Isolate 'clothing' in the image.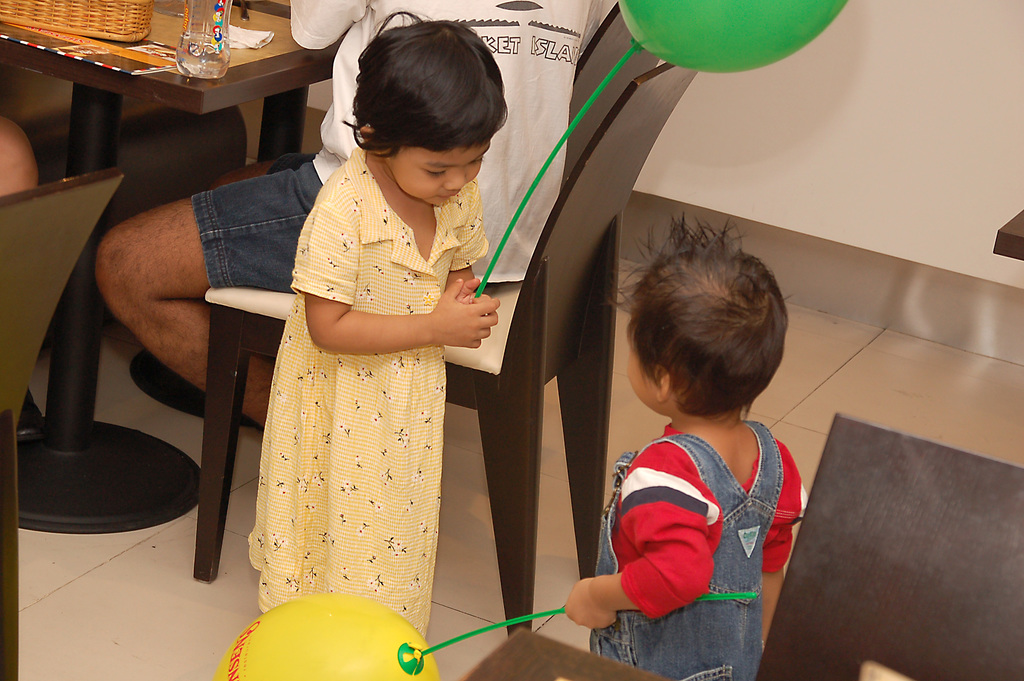
Isolated region: {"x1": 229, "y1": 161, "x2": 518, "y2": 600}.
